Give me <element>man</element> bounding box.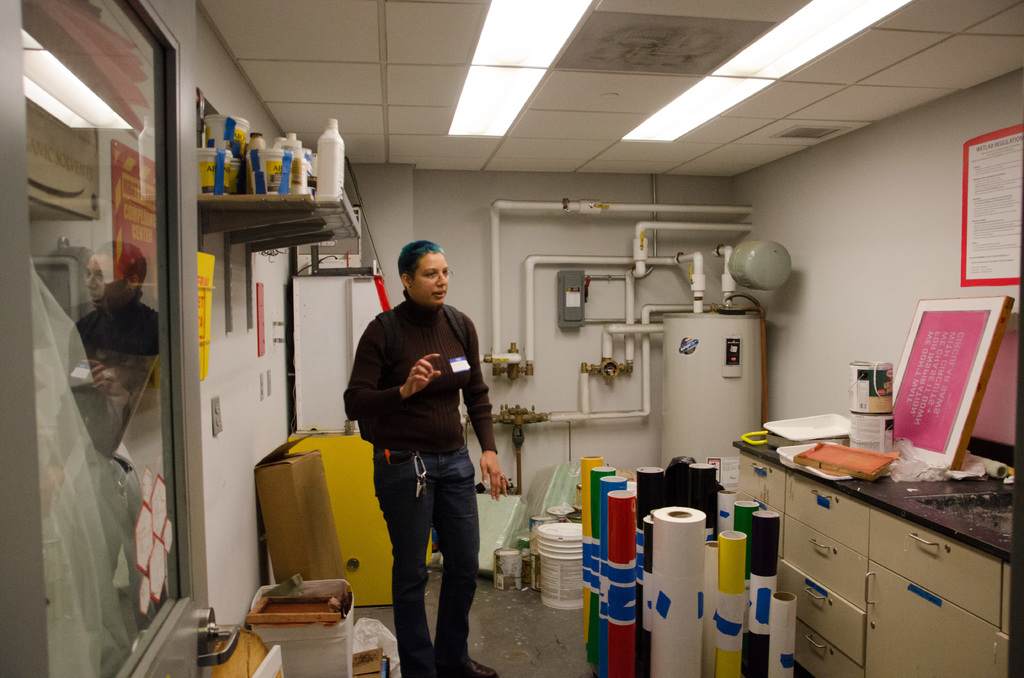
[left=336, top=238, right=497, bottom=654].
